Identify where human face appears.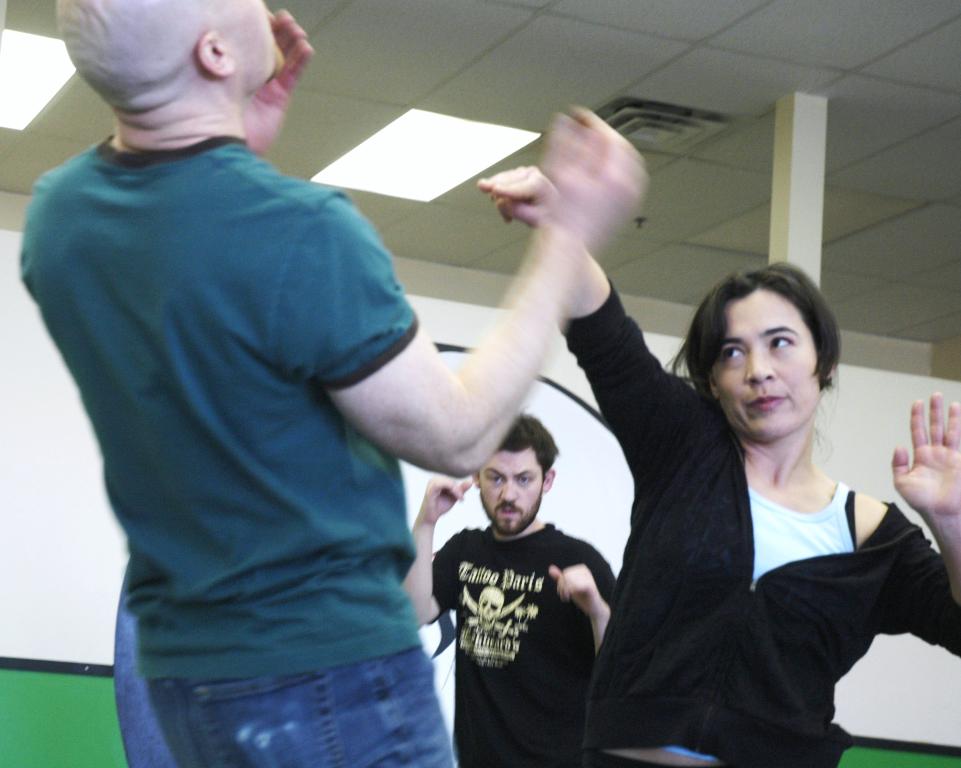
Appears at bbox=(227, 0, 288, 70).
